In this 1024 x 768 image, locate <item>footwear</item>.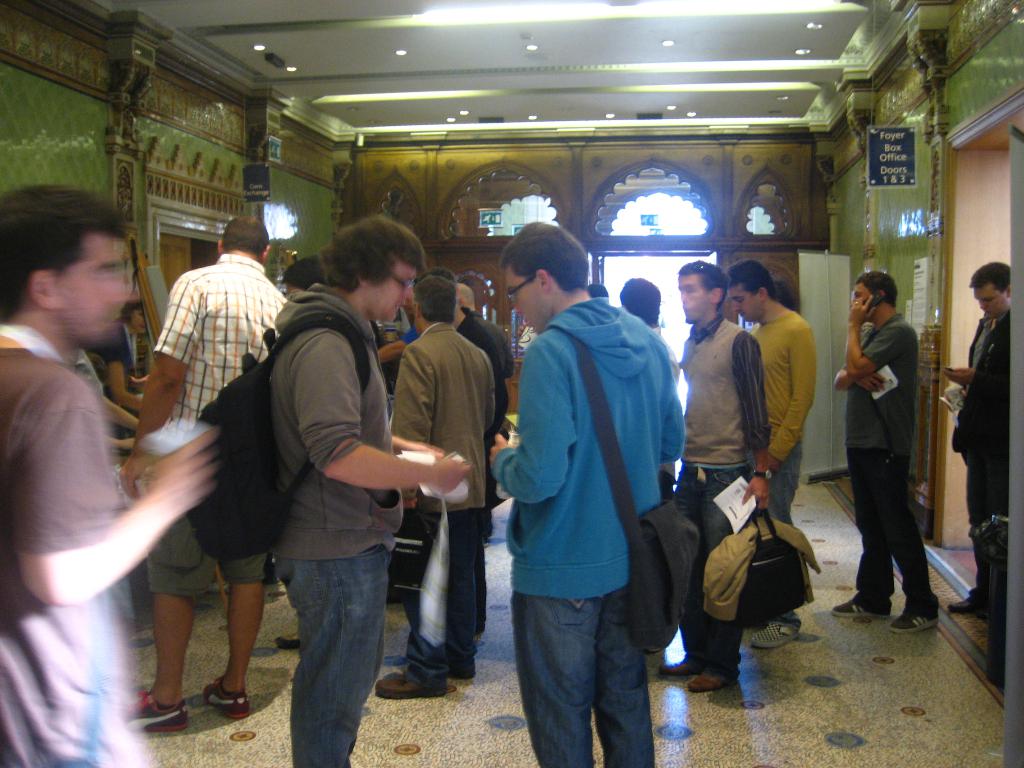
Bounding box: crop(468, 620, 486, 632).
